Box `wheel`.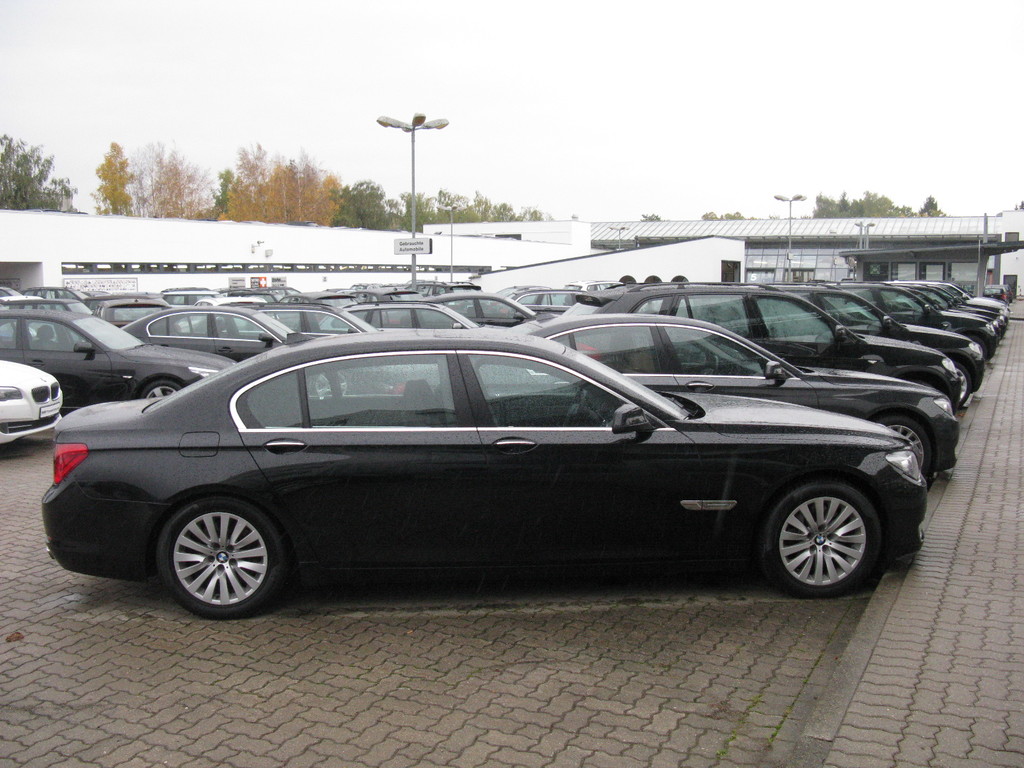
detection(764, 484, 879, 598).
